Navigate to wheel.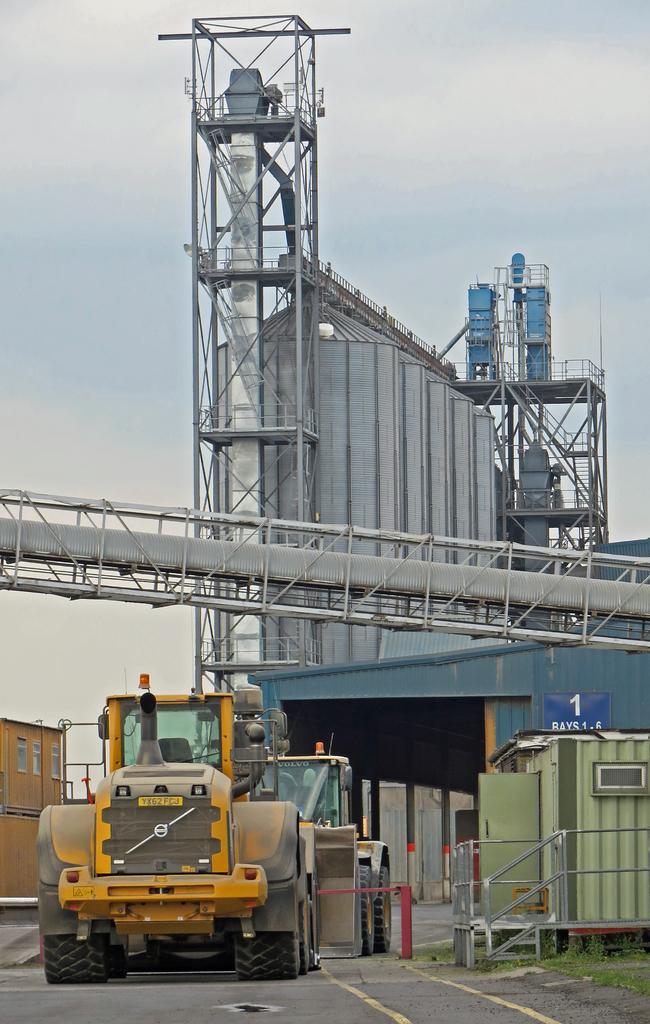
Navigation target: 374 865 391 953.
